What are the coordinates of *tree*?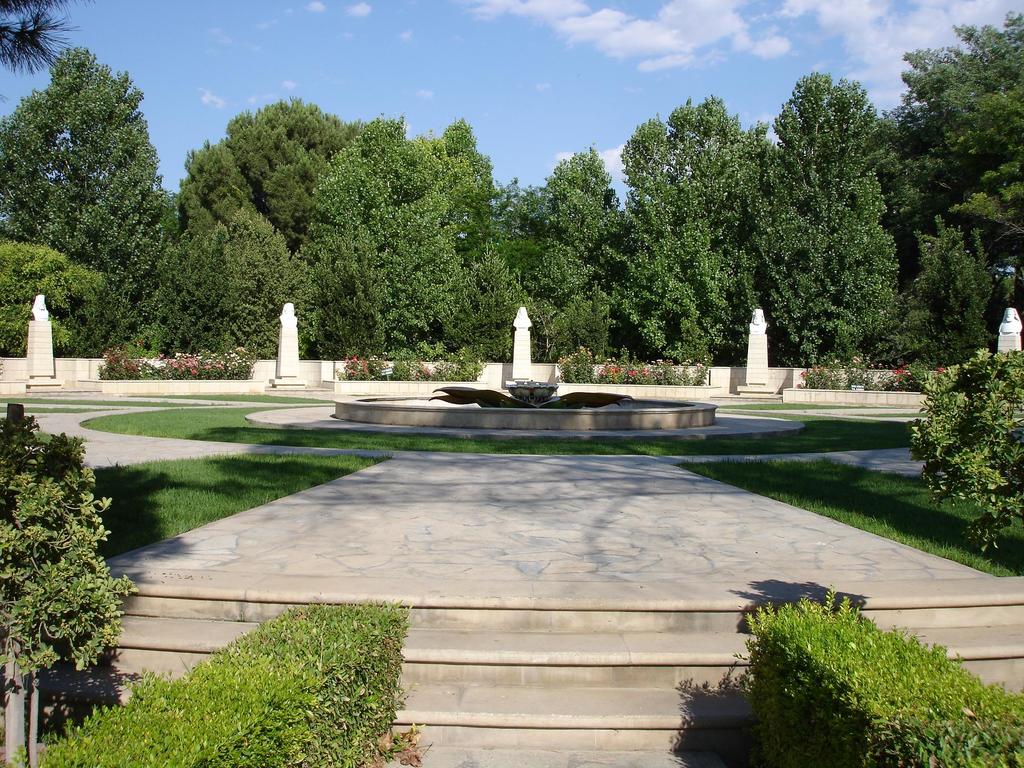
875,6,1023,307.
